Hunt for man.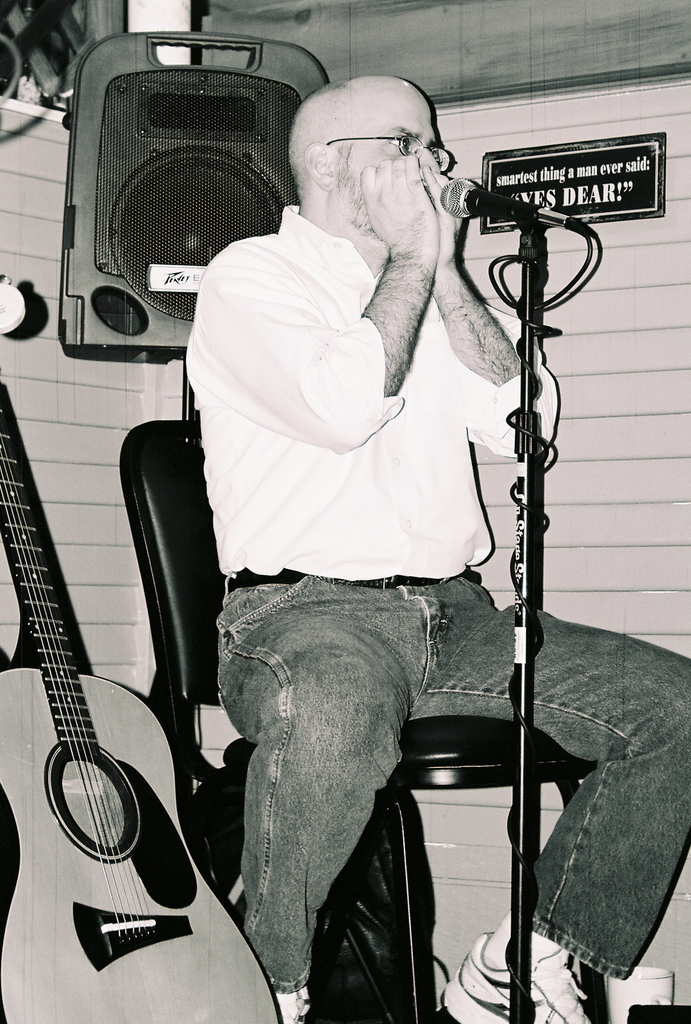
Hunted down at bbox=[184, 77, 690, 1023].
